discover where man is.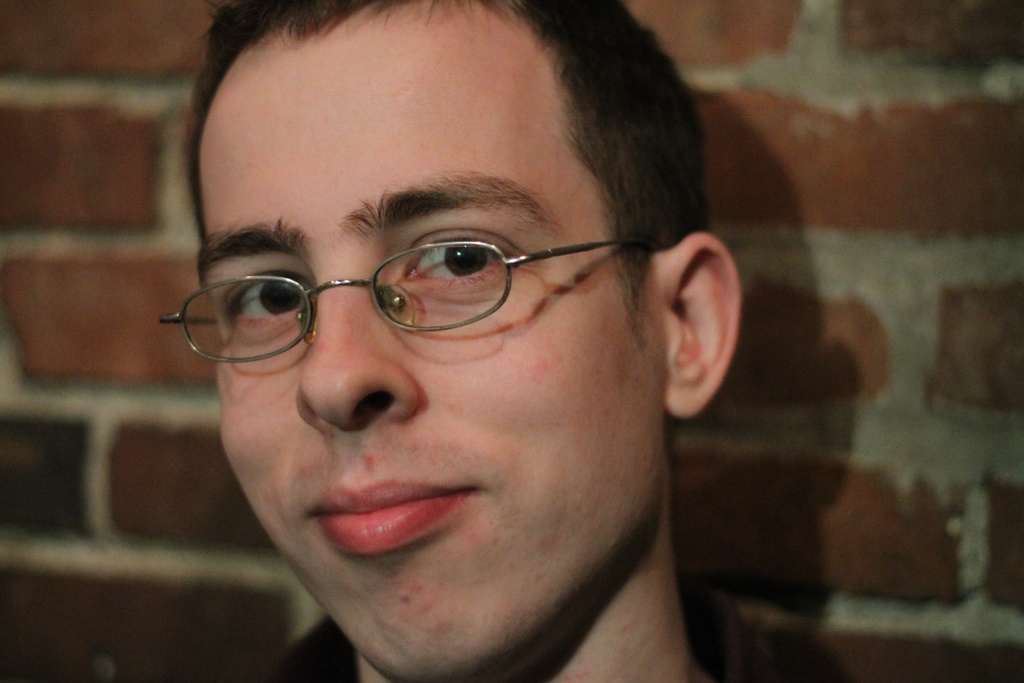
Discovered at (156,0,749,682).
